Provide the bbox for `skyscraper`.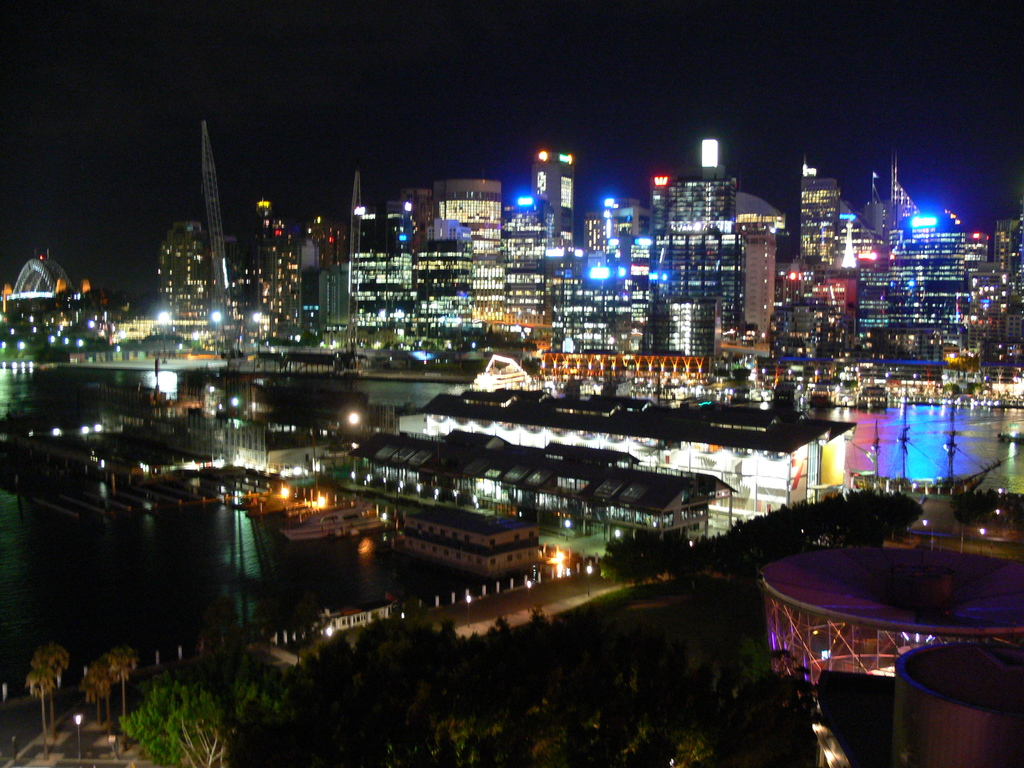
locate(429, 180, 555, 341).
